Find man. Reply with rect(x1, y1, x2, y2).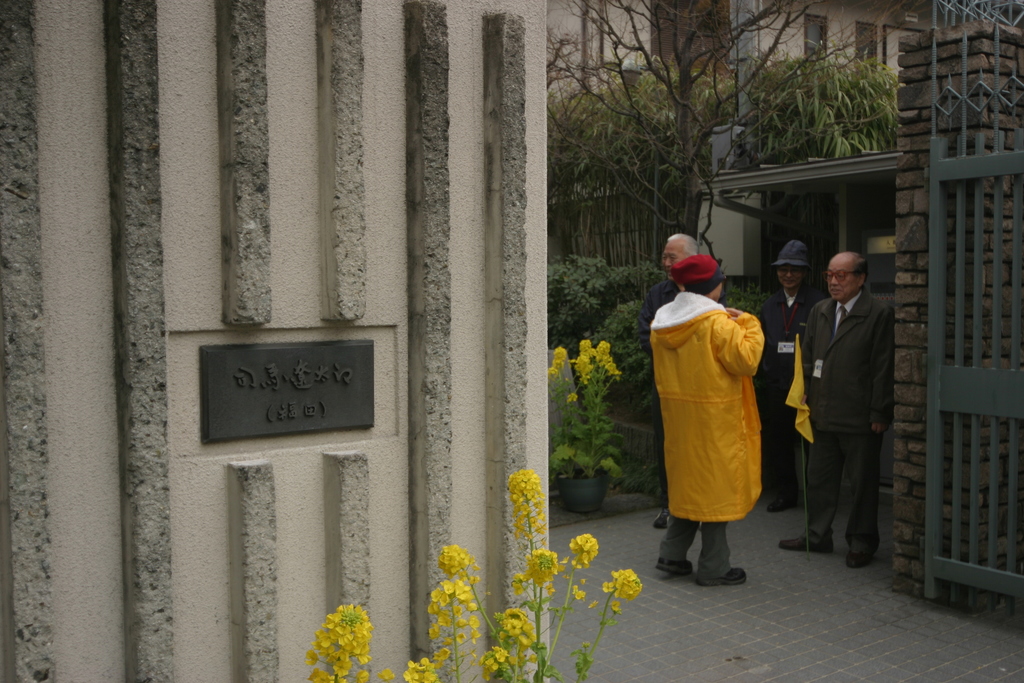
rect(635, 229, 701, 528).
